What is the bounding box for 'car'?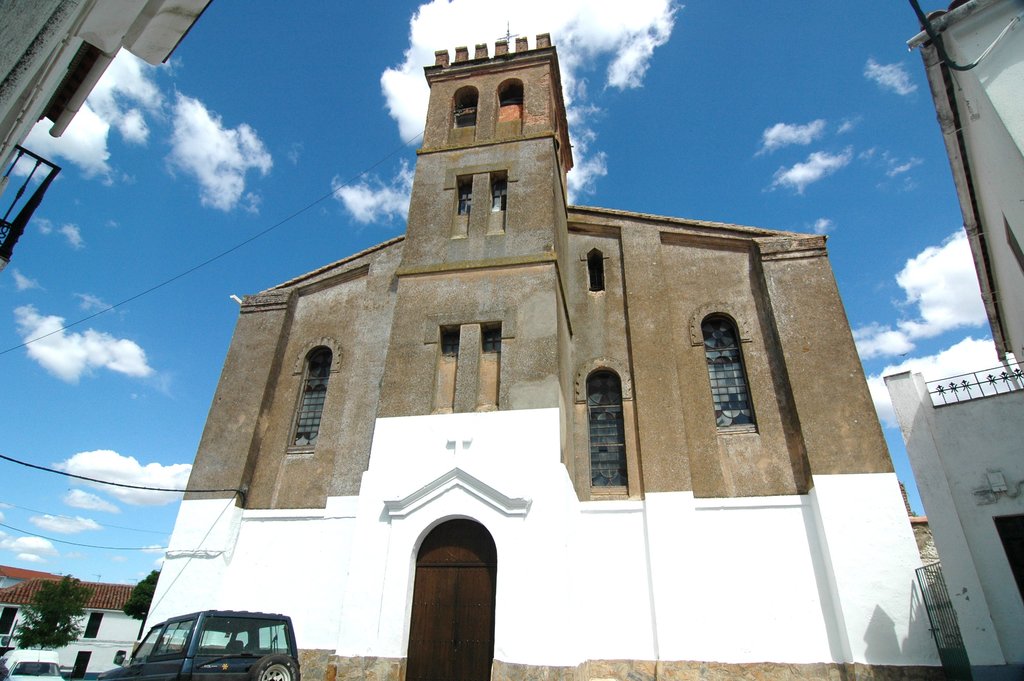
bbox=[94, 605, 301, 680].
